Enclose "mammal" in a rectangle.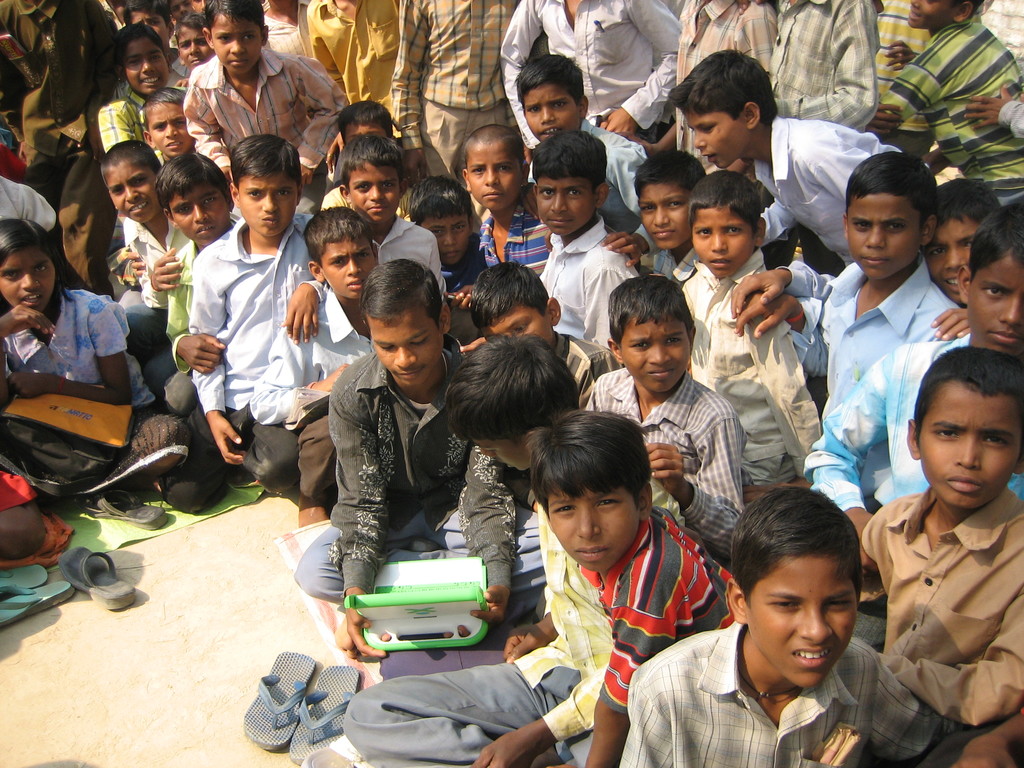
bbox=[800, 193, 1023, 569].
